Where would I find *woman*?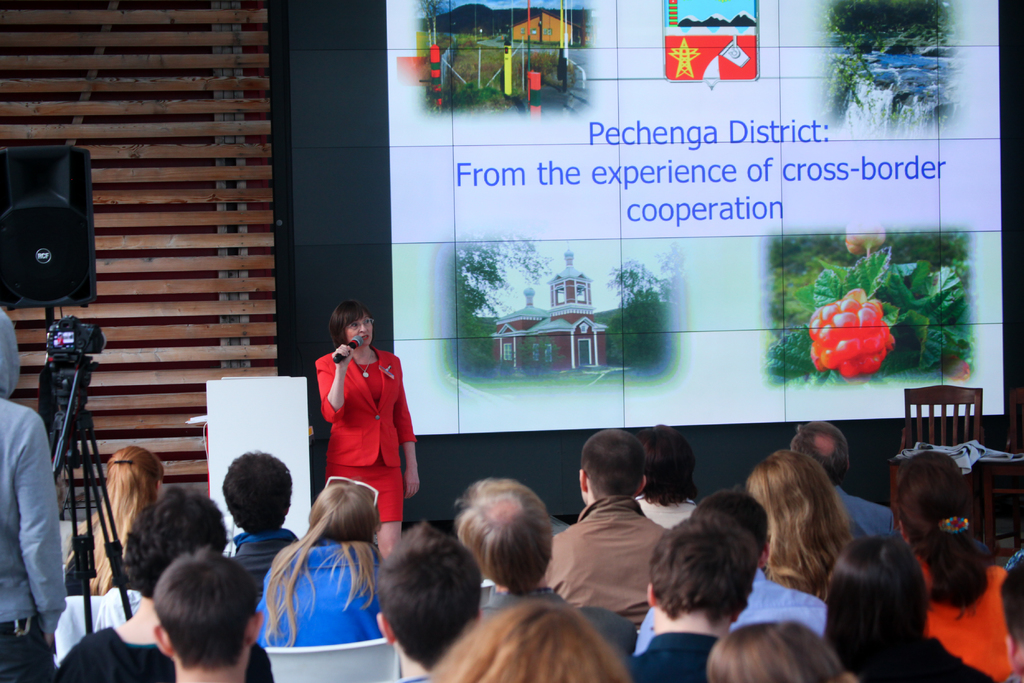
At x1=63 y1=446 x2=166 y2=591.
